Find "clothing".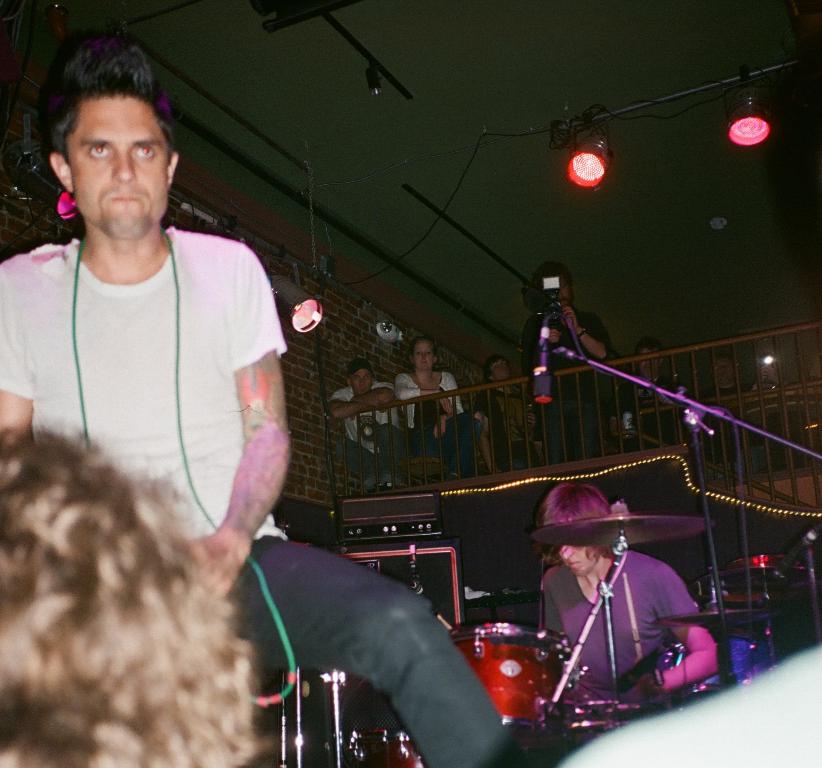
537/541/715/767.
